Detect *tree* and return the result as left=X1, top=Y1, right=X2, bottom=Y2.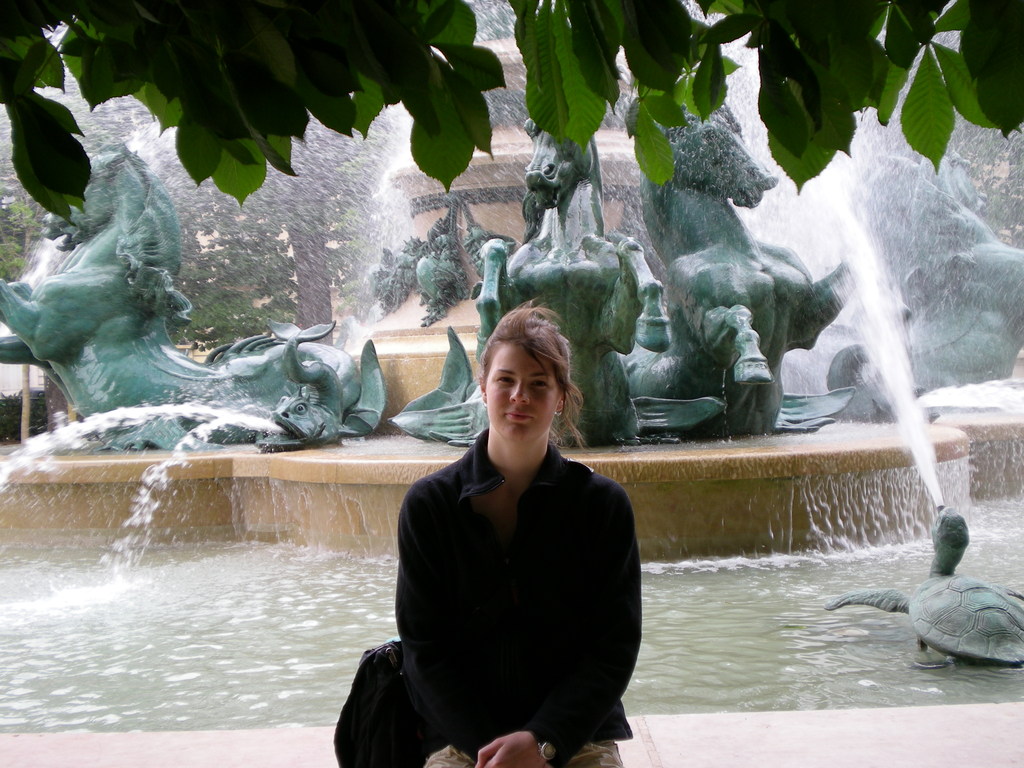
left=0, top=0, right=1023, bottom=228.
